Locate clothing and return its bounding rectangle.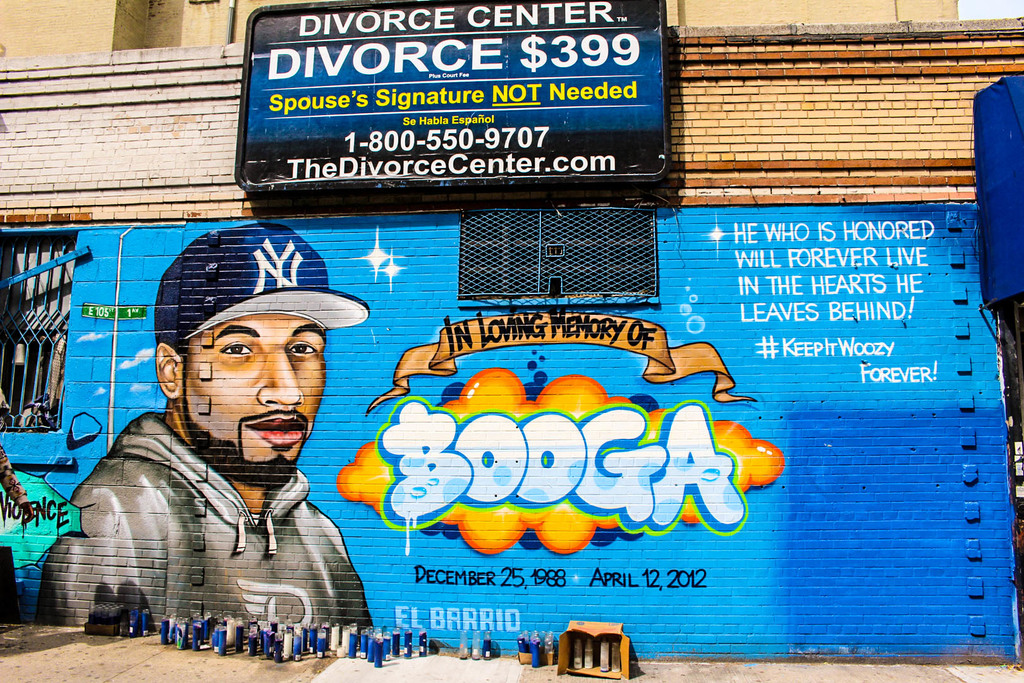
[51, 367, 386, 654].
